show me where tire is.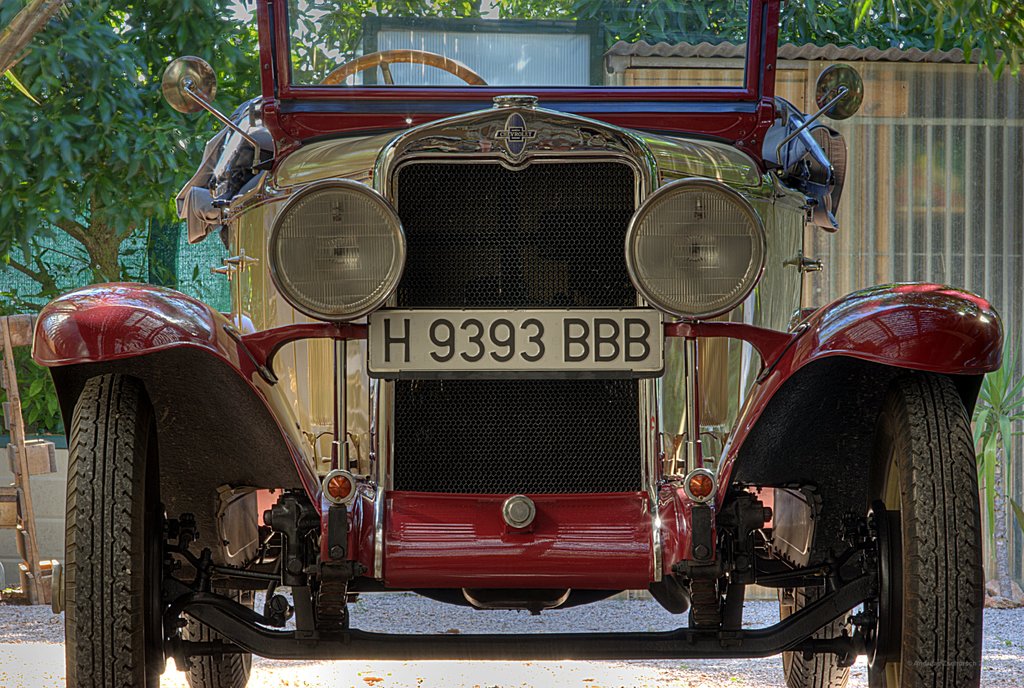
tire is at 777,583,849,685.
